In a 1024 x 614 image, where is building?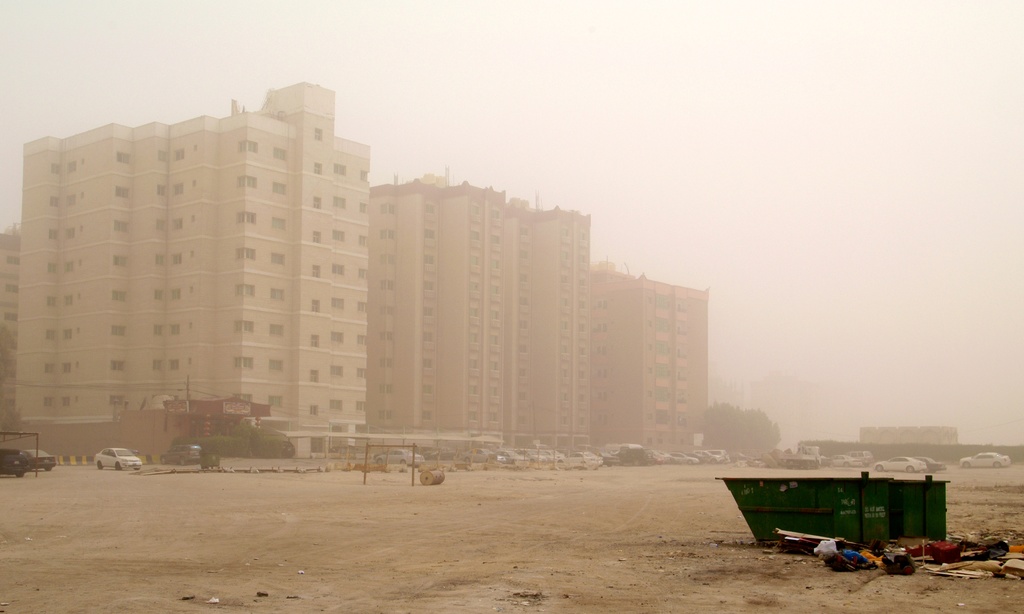
region(0, 227, 21, 444).
